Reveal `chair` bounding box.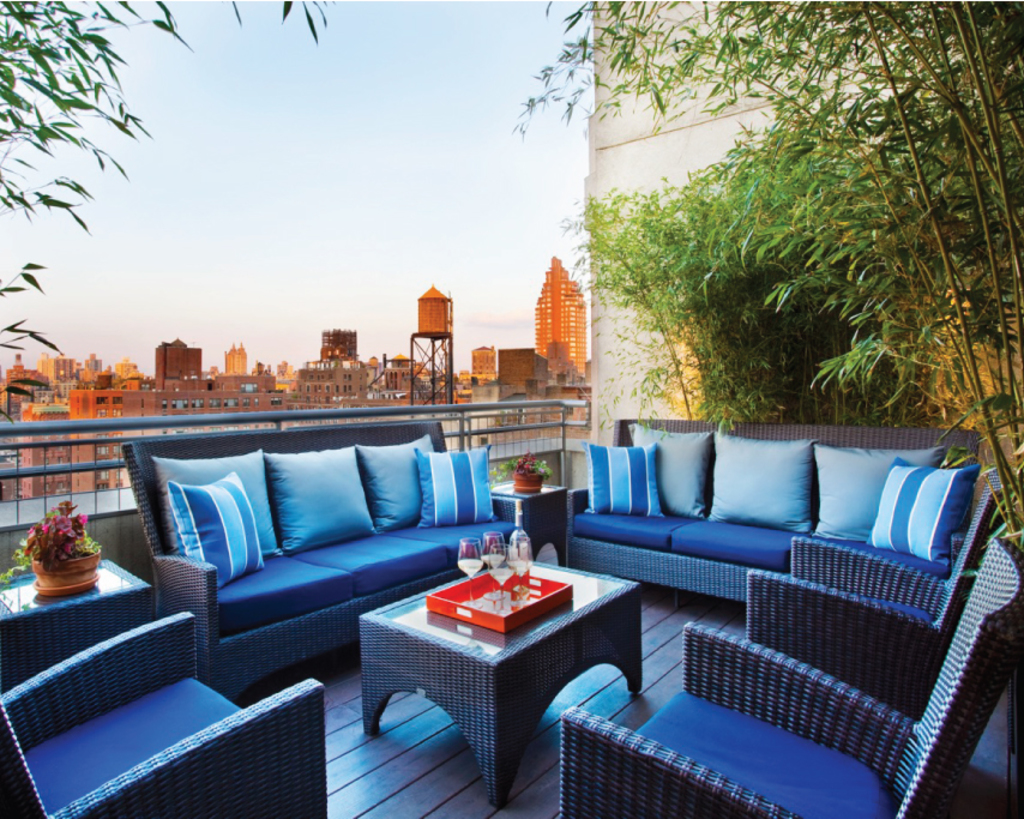
Revealed: select_region(556, 537, 1023, 818).
